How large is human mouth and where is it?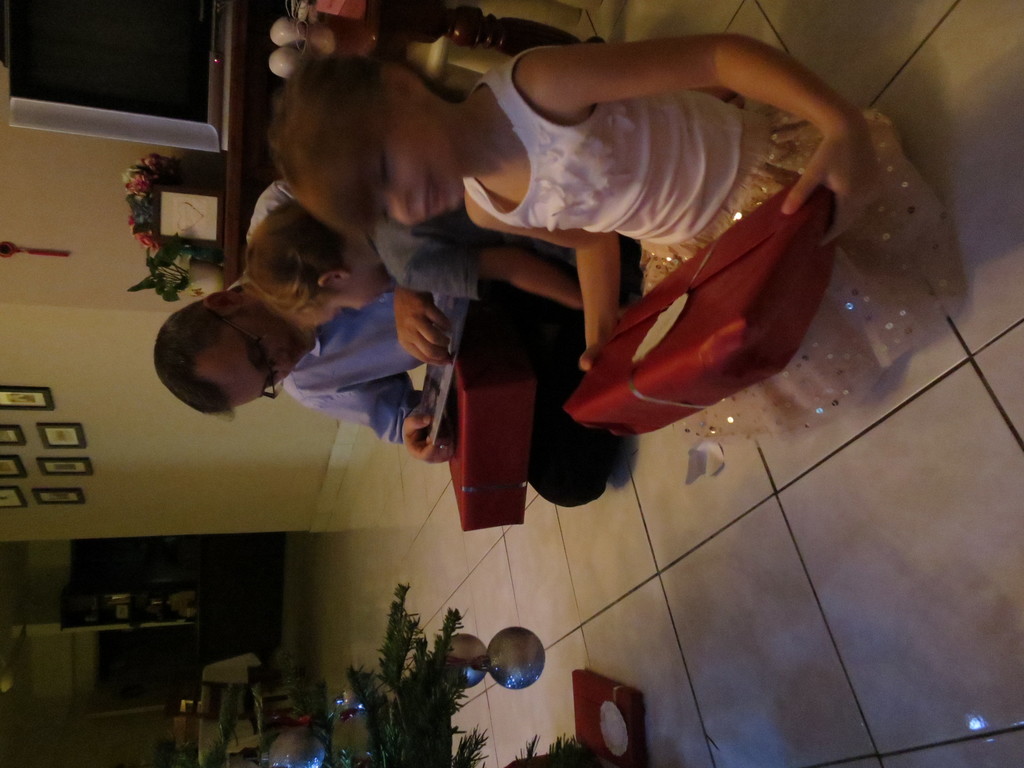
Bounding box: (left=423, top=168, right=443, bottom=220).
